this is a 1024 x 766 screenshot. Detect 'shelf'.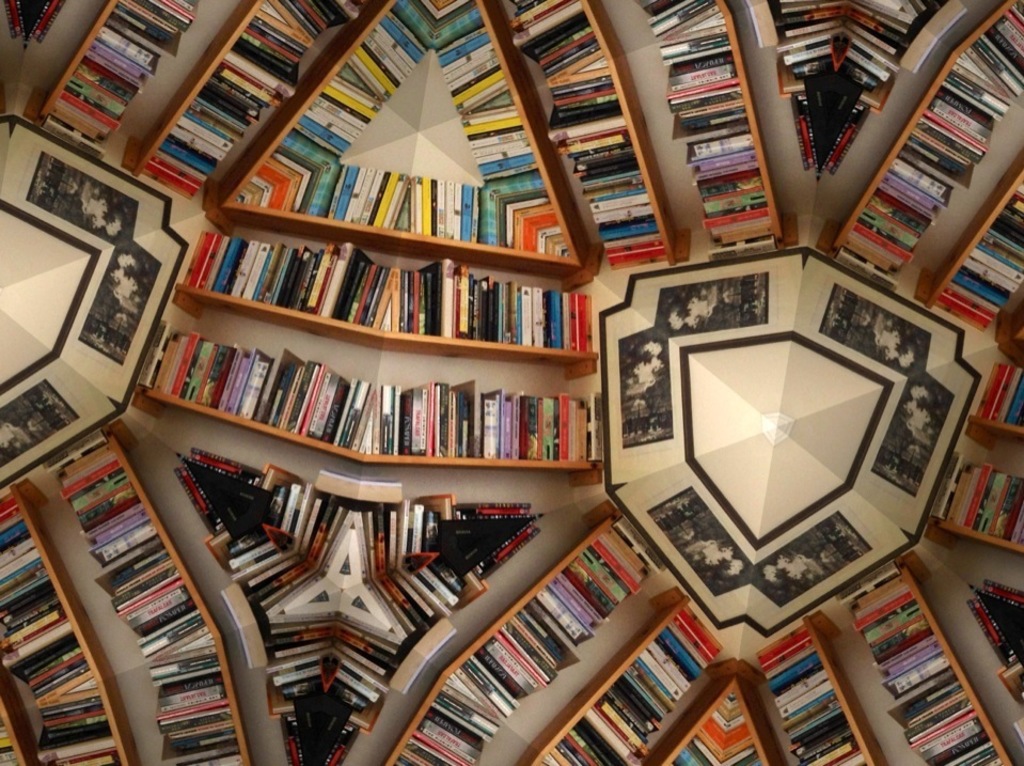
pyautogui.locateOnScreen(828, 0, 1023, 292).
